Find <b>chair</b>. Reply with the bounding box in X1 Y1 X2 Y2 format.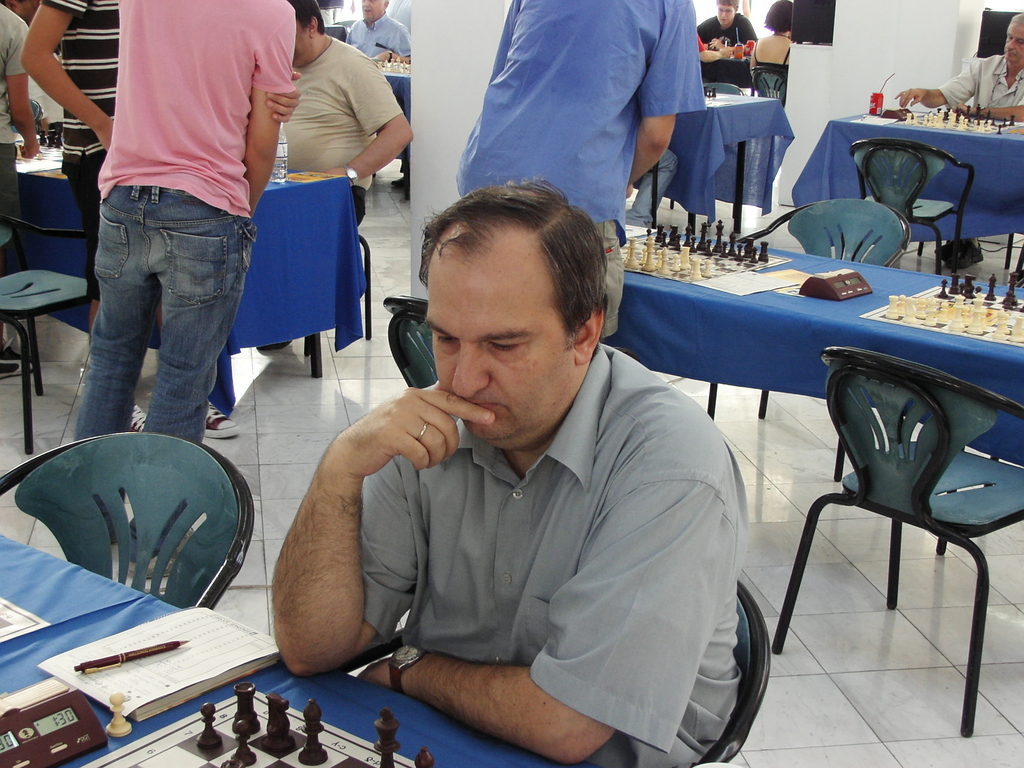
0 214 24 276.
